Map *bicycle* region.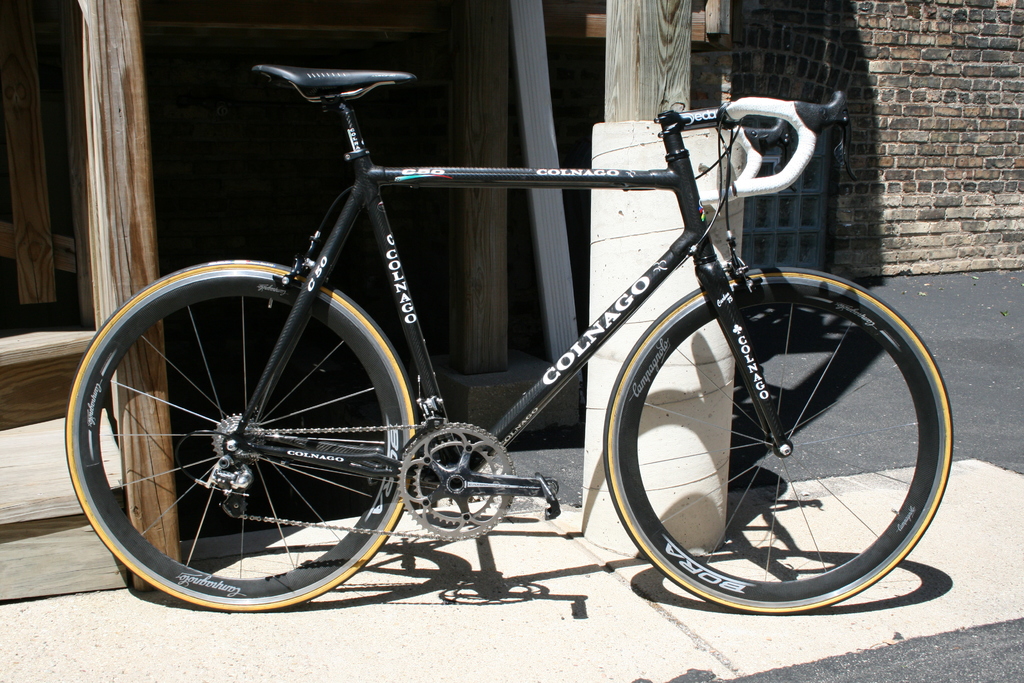
Mapped to 72,44,963,629.
